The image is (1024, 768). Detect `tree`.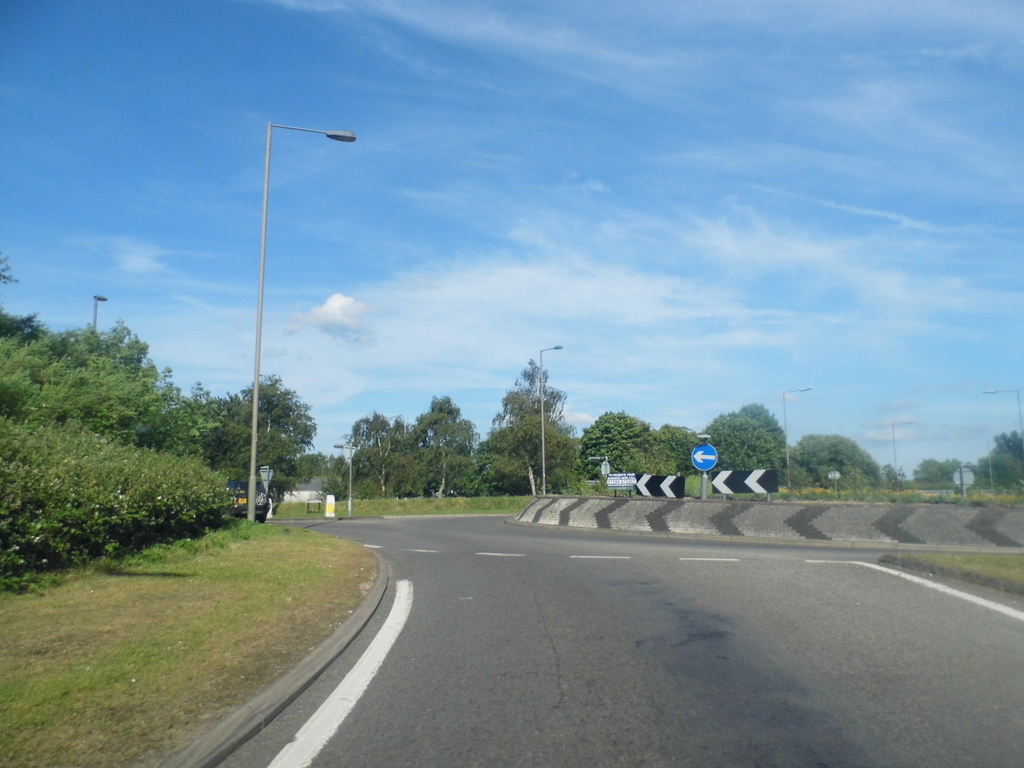
Detection: select_region(912, 458, 952, 490).
